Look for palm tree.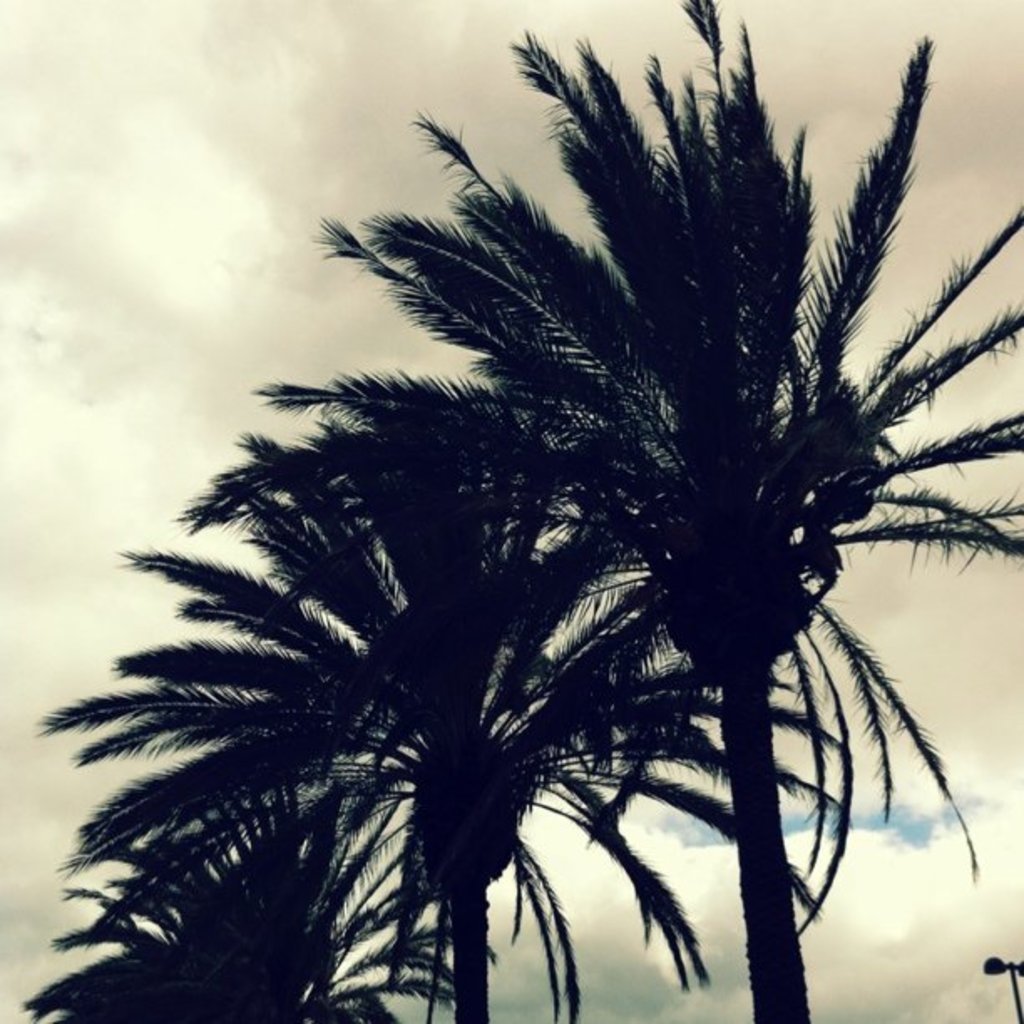
Found: (left=28, top=361, right=863, bottom=1022).
